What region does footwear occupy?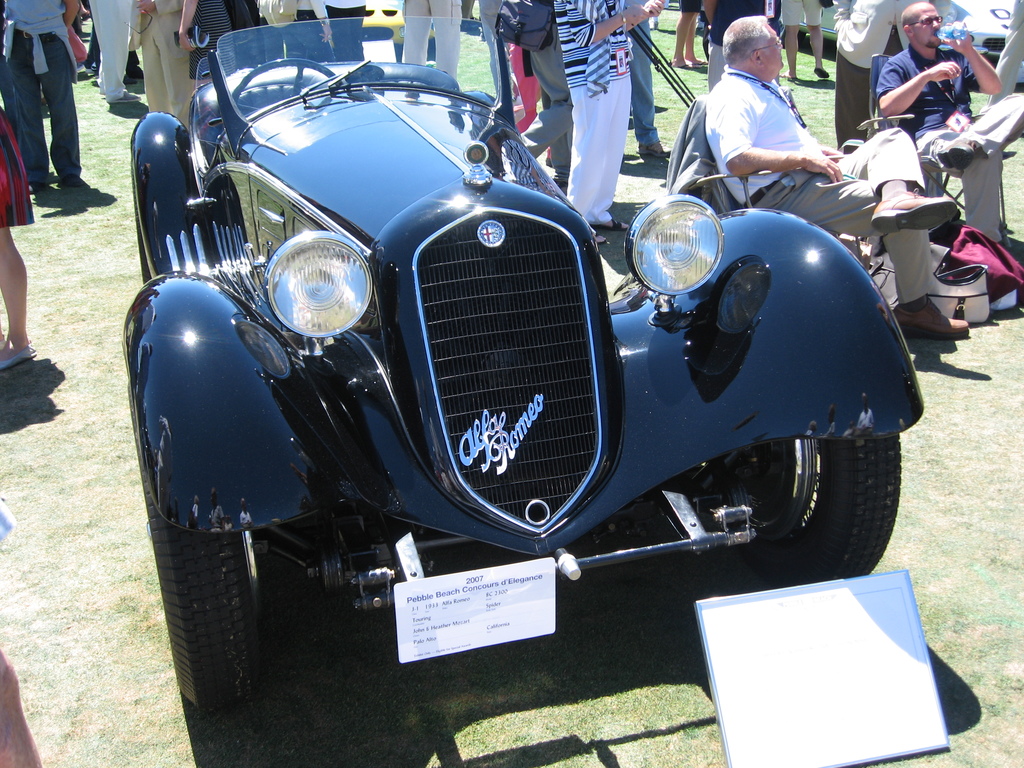
0, 337, 36, 368.
